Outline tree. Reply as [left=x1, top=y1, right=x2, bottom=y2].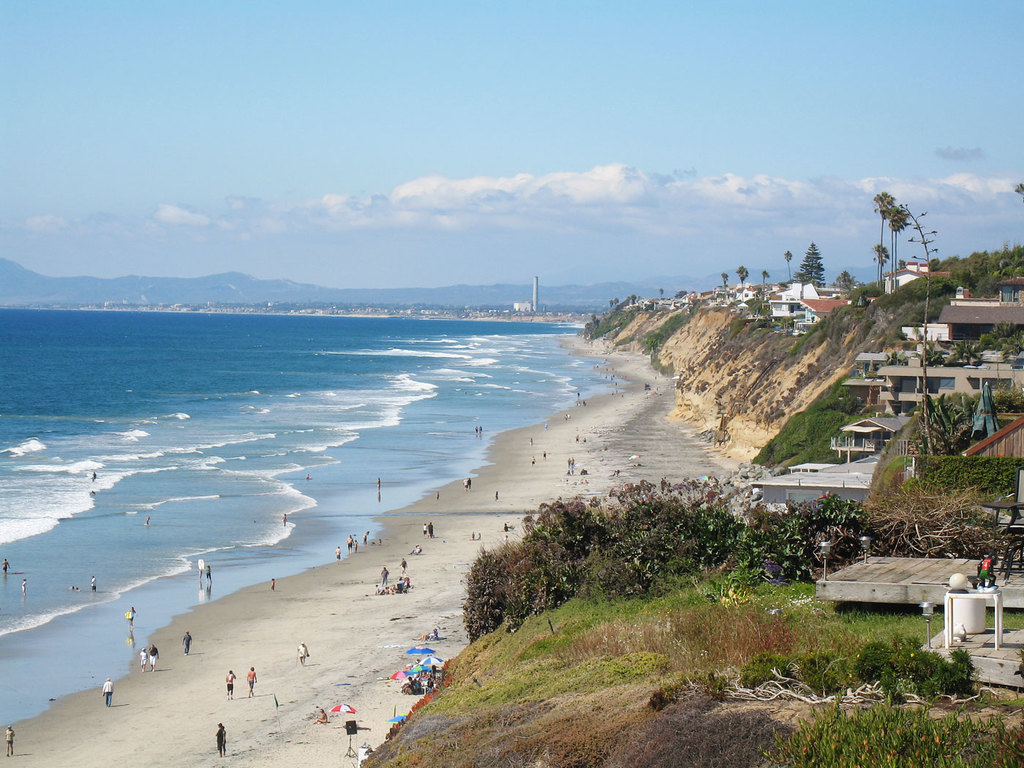
[left=783, top=251, right=792, bottom=287].
